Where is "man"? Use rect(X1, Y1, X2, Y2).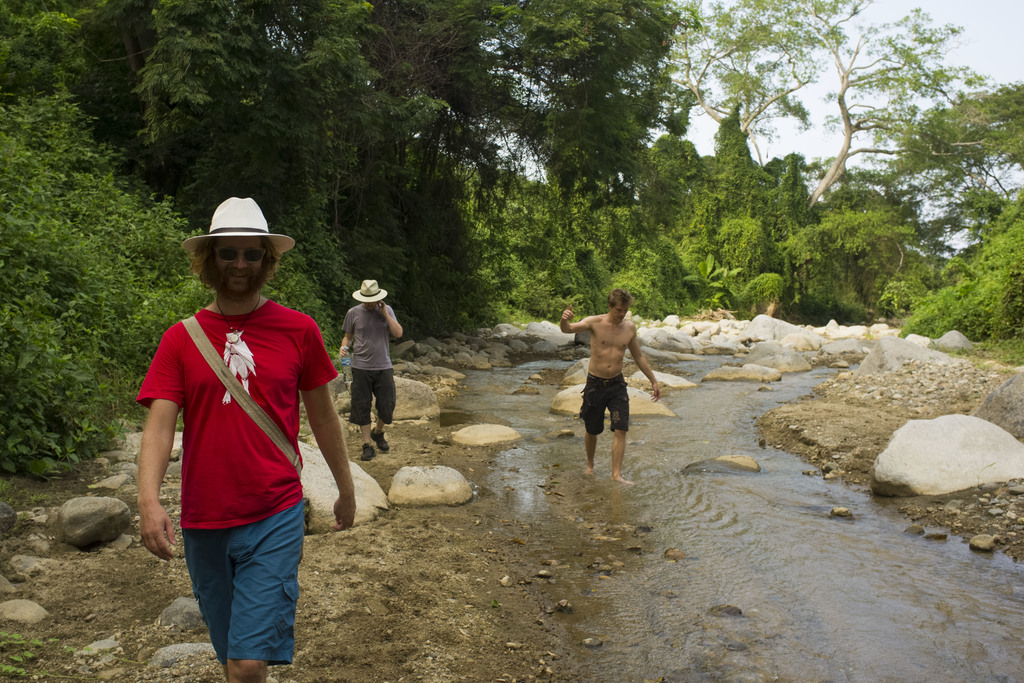
rect(554, 288, 666, 479).
